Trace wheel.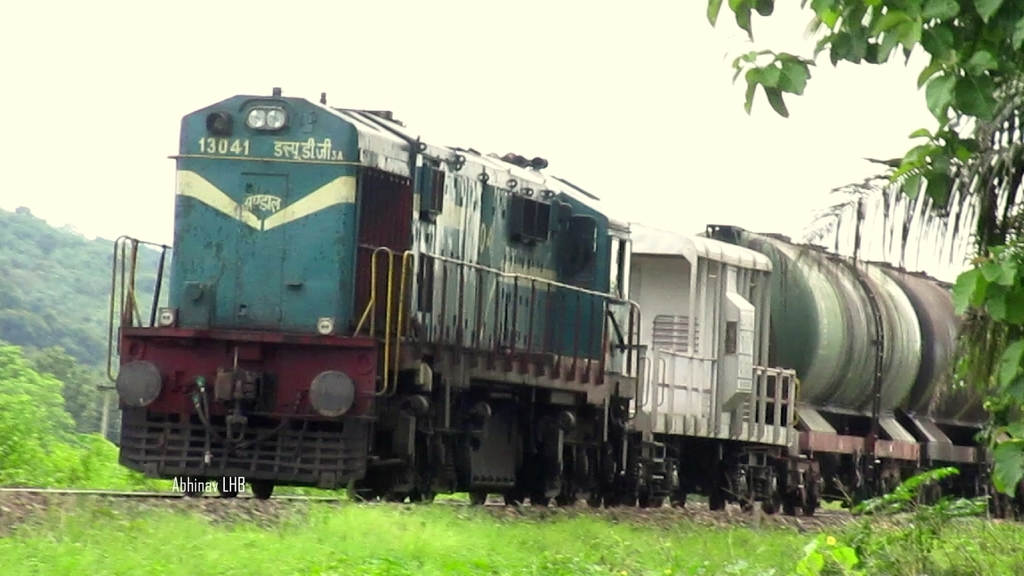
Traced to <region>555, 498, 573, 509</region>.
